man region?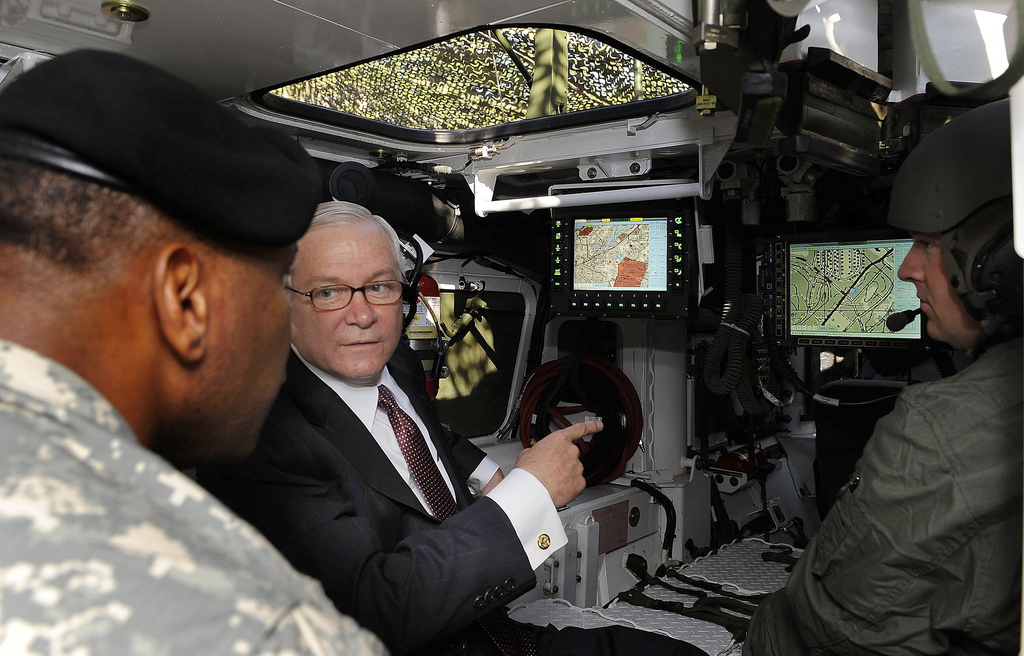
<bbox>204, 191, 561, 655</bbox>
